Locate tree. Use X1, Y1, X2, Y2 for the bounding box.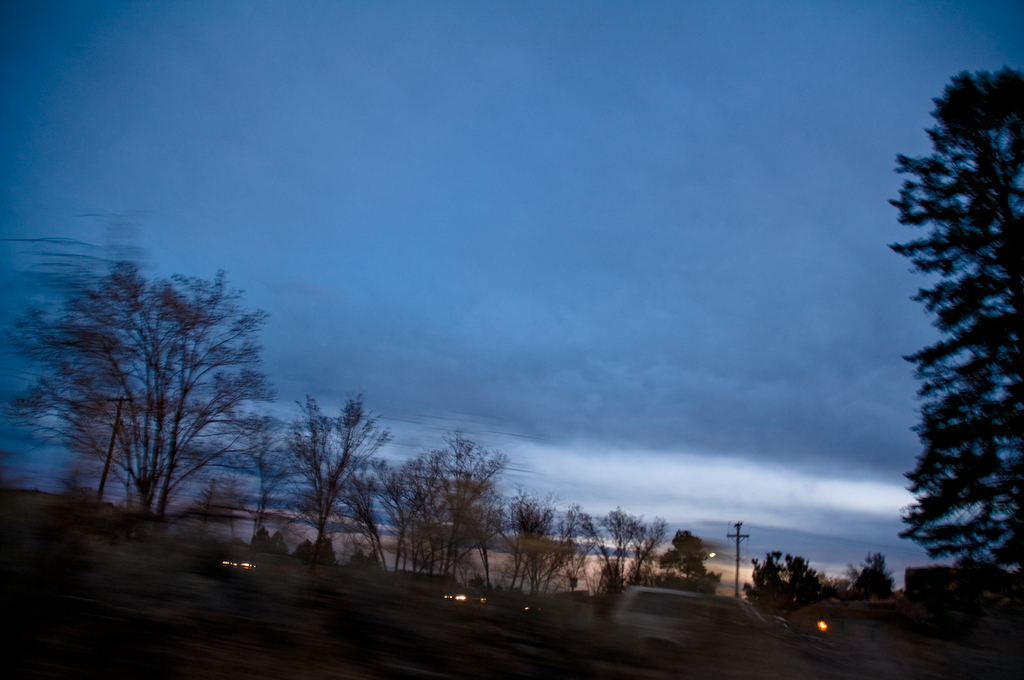
367, 419, 518, 583.
